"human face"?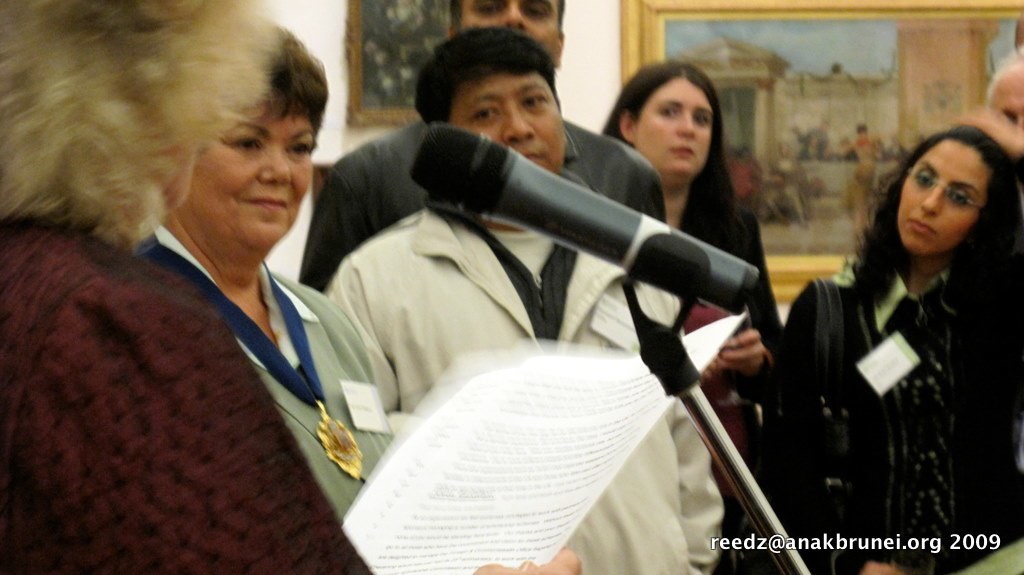
(x1=631, y1=77, x2=720, y2=174)
